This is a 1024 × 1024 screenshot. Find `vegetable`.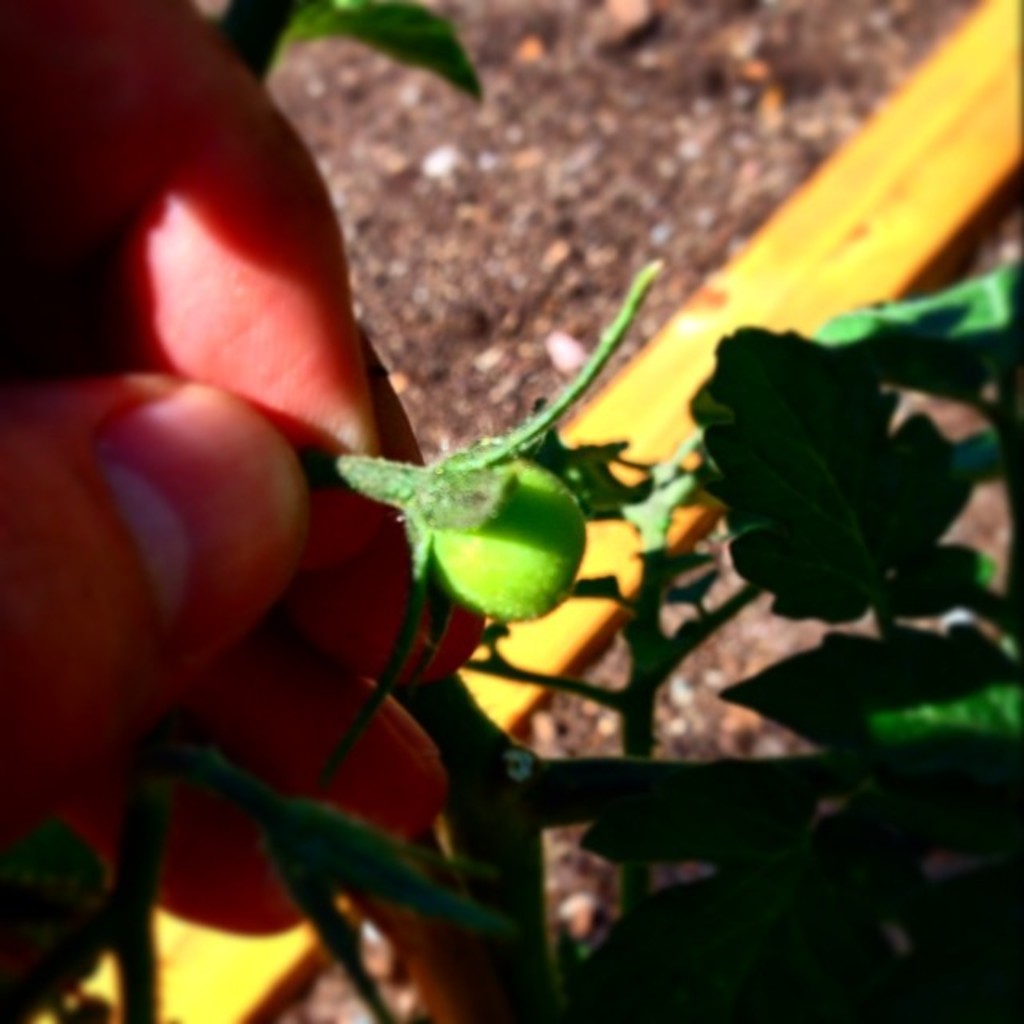
Bounding box: crop(392, 440, 608, 650).
